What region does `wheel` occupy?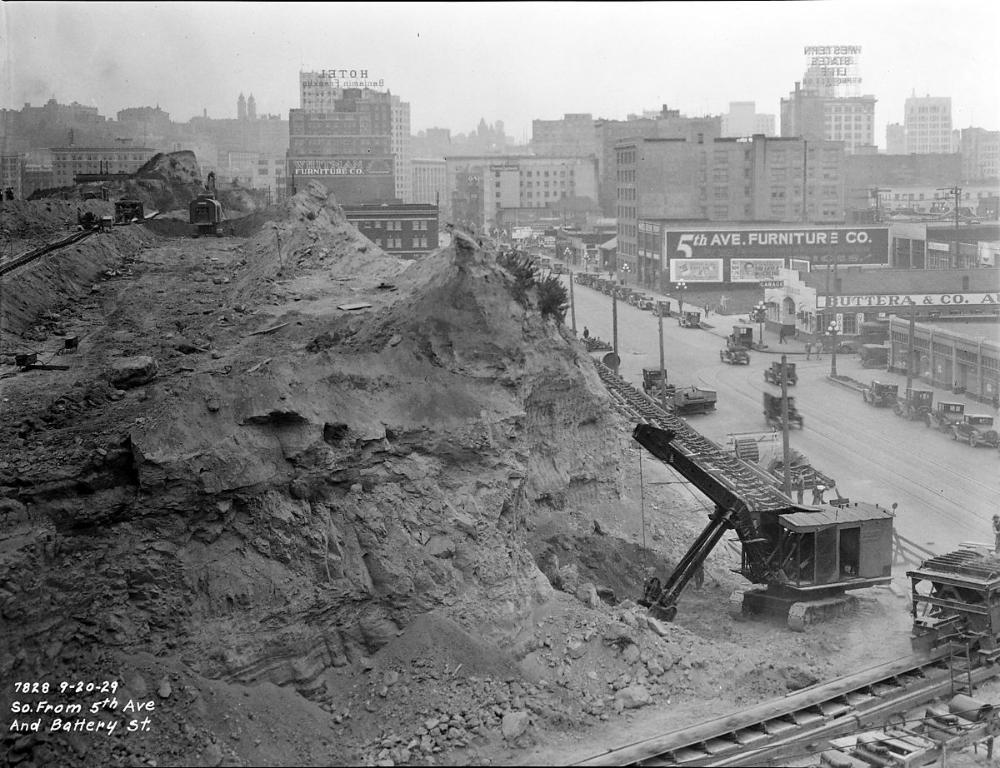
x1=892 y1=406 x2=898 y2=416.
